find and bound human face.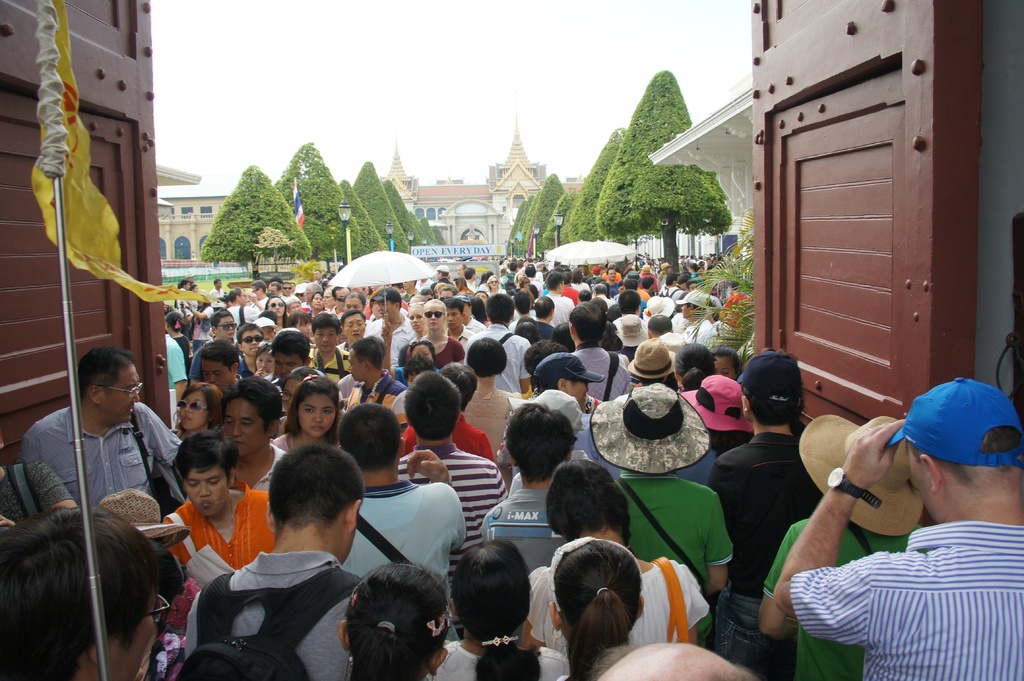
Bound: [344, 314, 363, 340].
